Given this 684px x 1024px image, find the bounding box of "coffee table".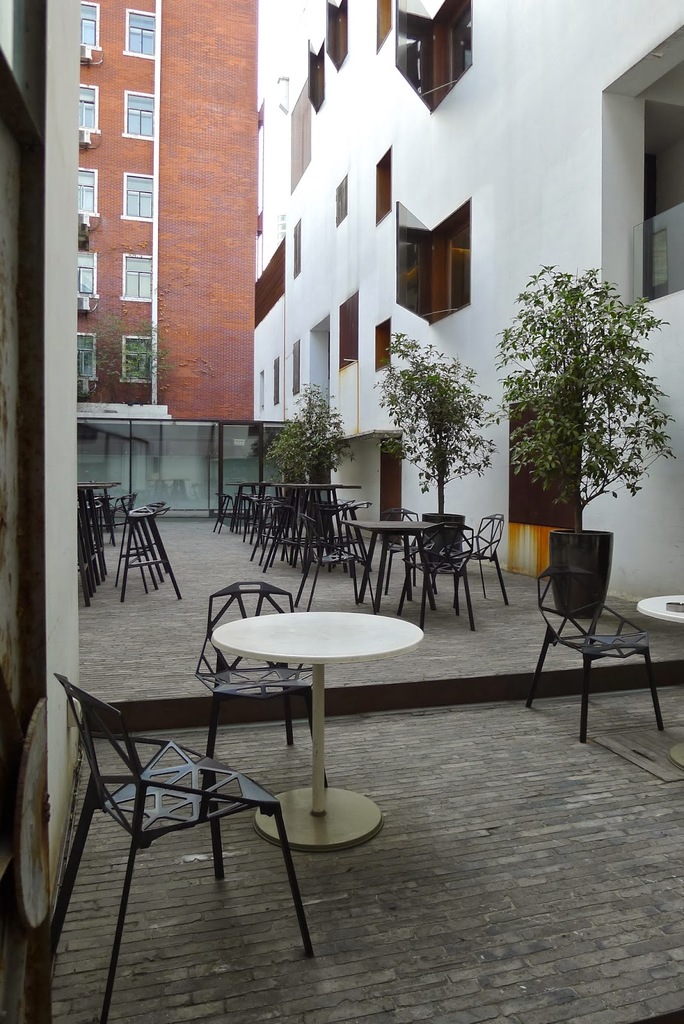
locate(216, 614, 424, 884).
